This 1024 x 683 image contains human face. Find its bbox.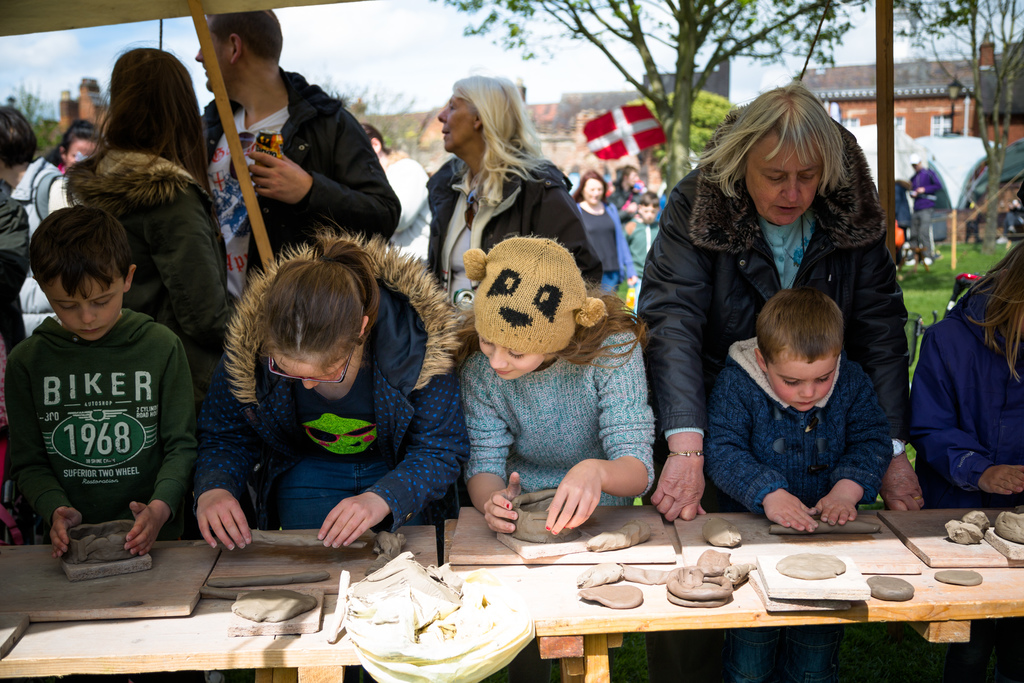
left=479, top=330, right=543, bottom=378.
